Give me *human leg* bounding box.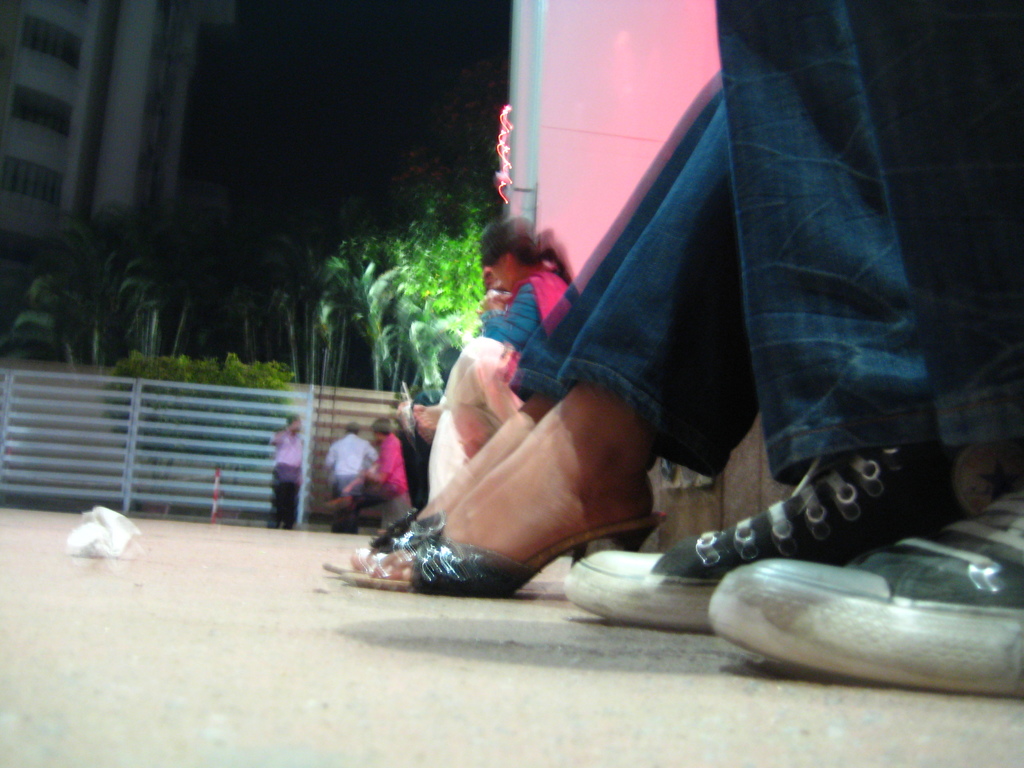
{"x1": 342, "y1": 0, "x2": 1023, "y2": 692}.
